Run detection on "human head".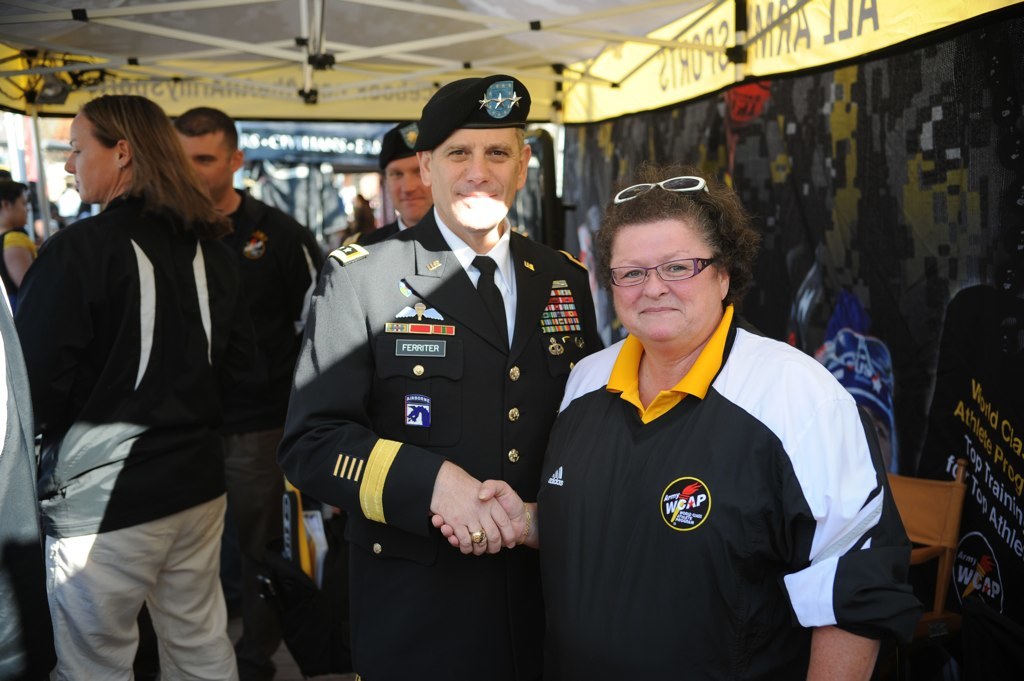
Result: left=591, top=178, right=756, bottom=331.
